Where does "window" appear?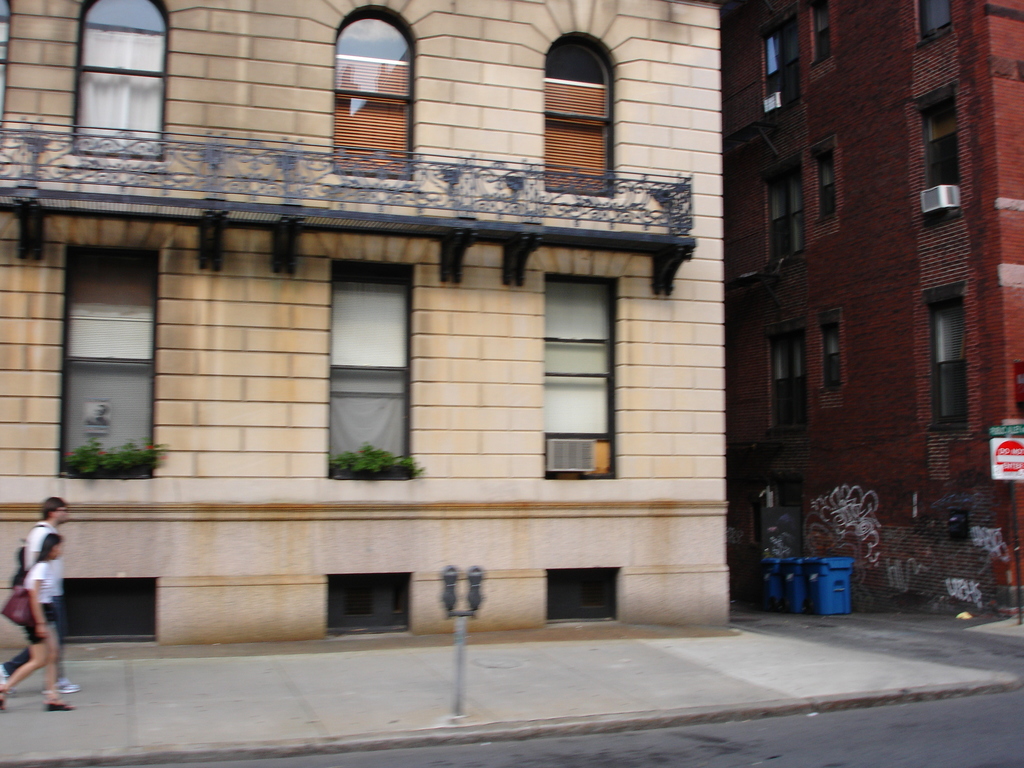
Appears at [left=56, top=243, right=157, bottom=477].
